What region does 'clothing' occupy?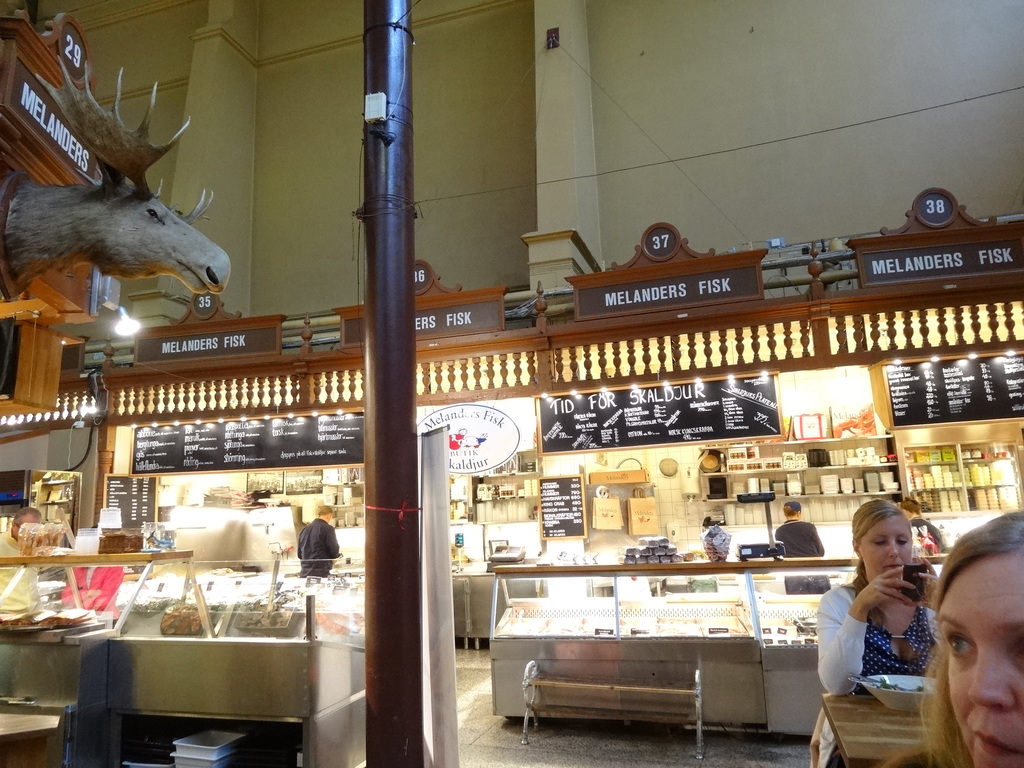
x1=830, y1=566, x2=932, y2=710.
